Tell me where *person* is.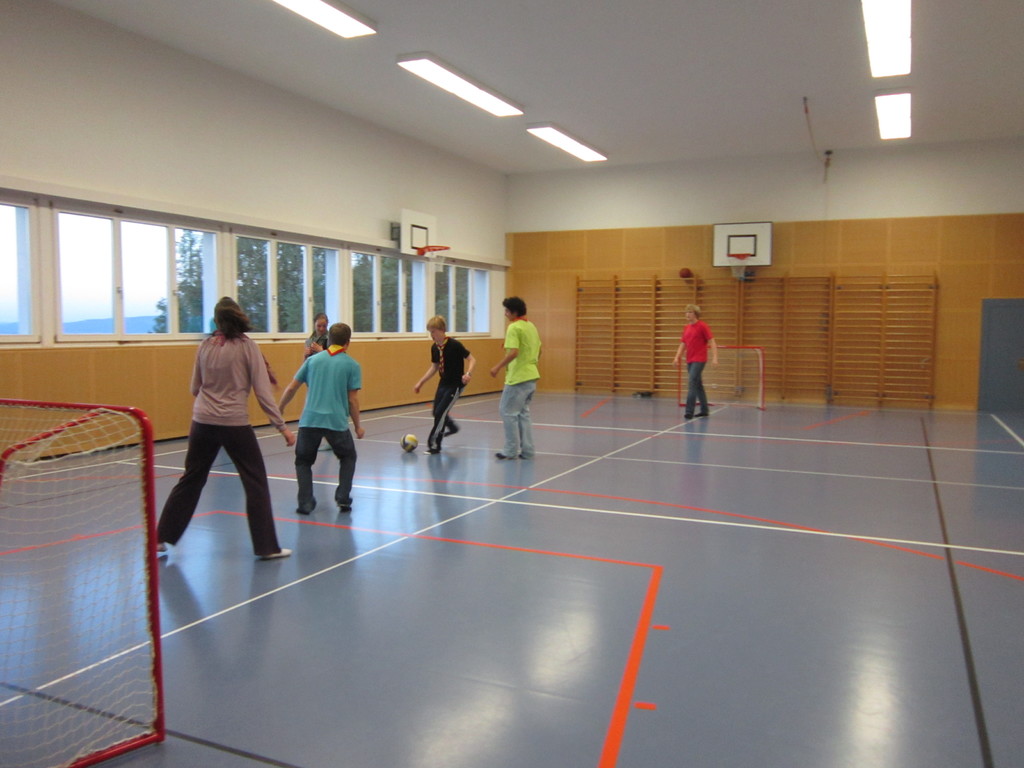
*person* is at 303, 316, 336, 454.
